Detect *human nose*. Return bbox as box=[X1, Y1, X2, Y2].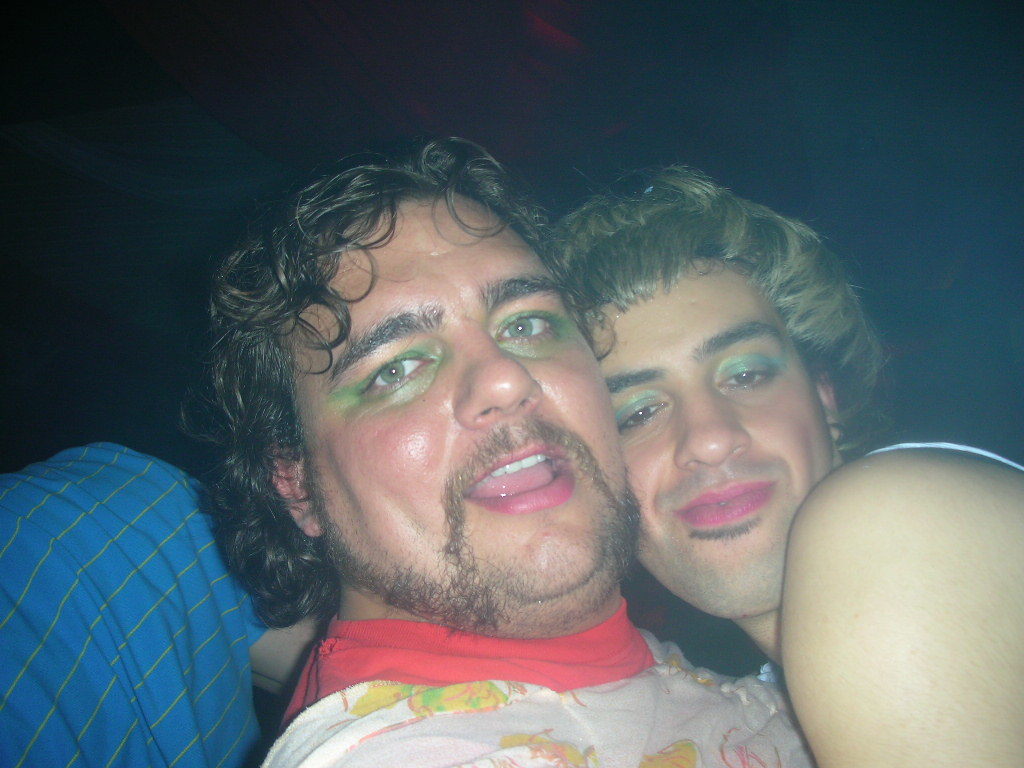
box=[673, 383, 754, 466].
